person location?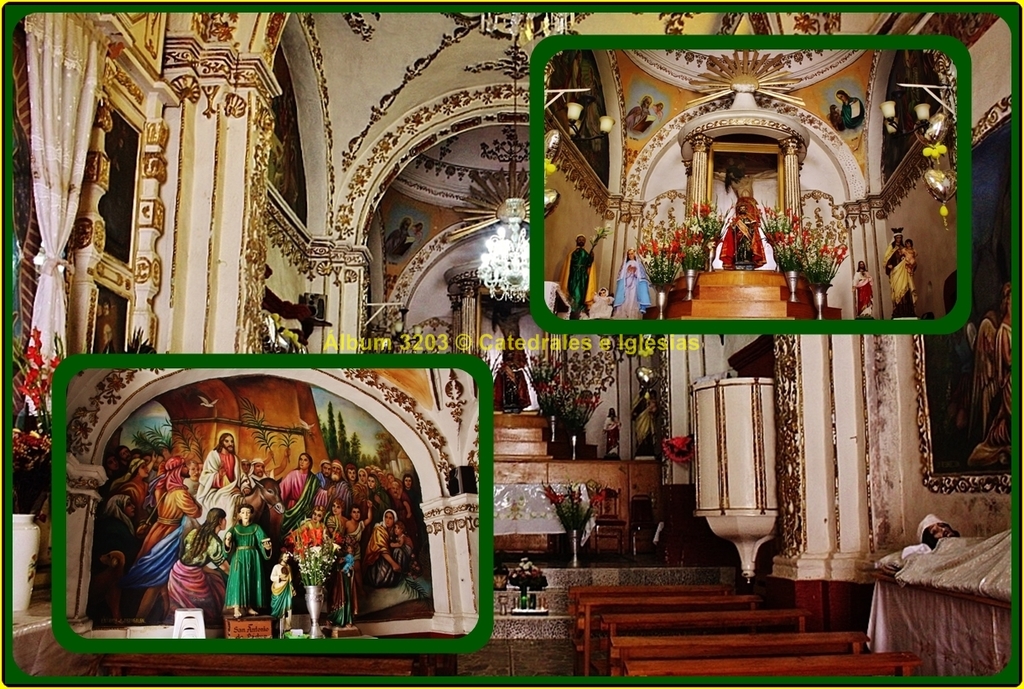
rect(605, 410, 620, 463)
